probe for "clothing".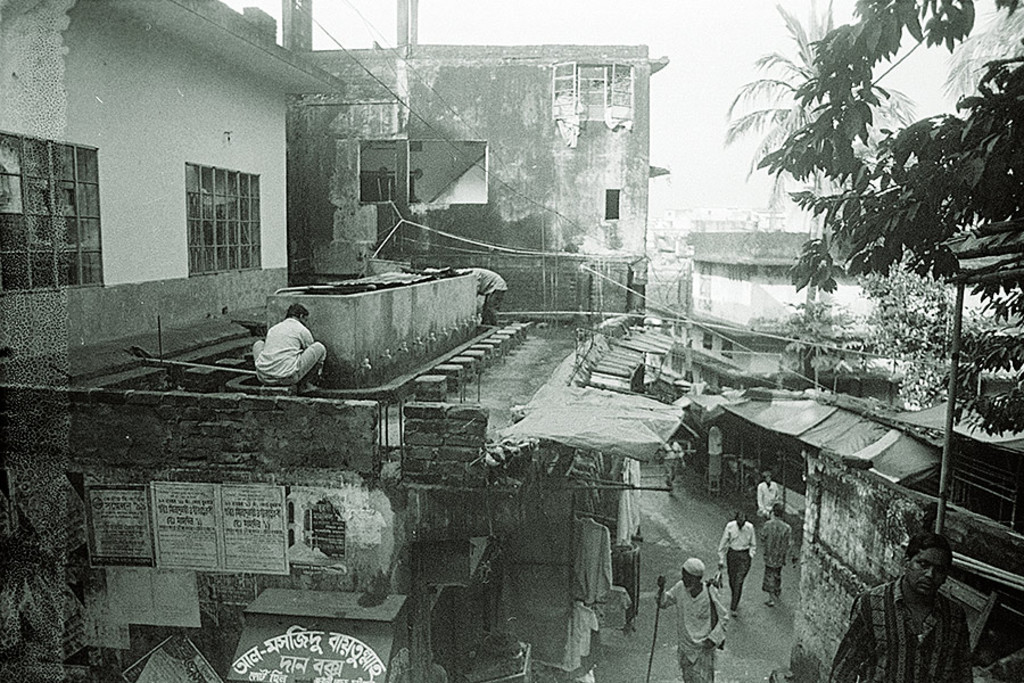
Probe result: (x1=460, y1=265, x2=506, y2=328).
